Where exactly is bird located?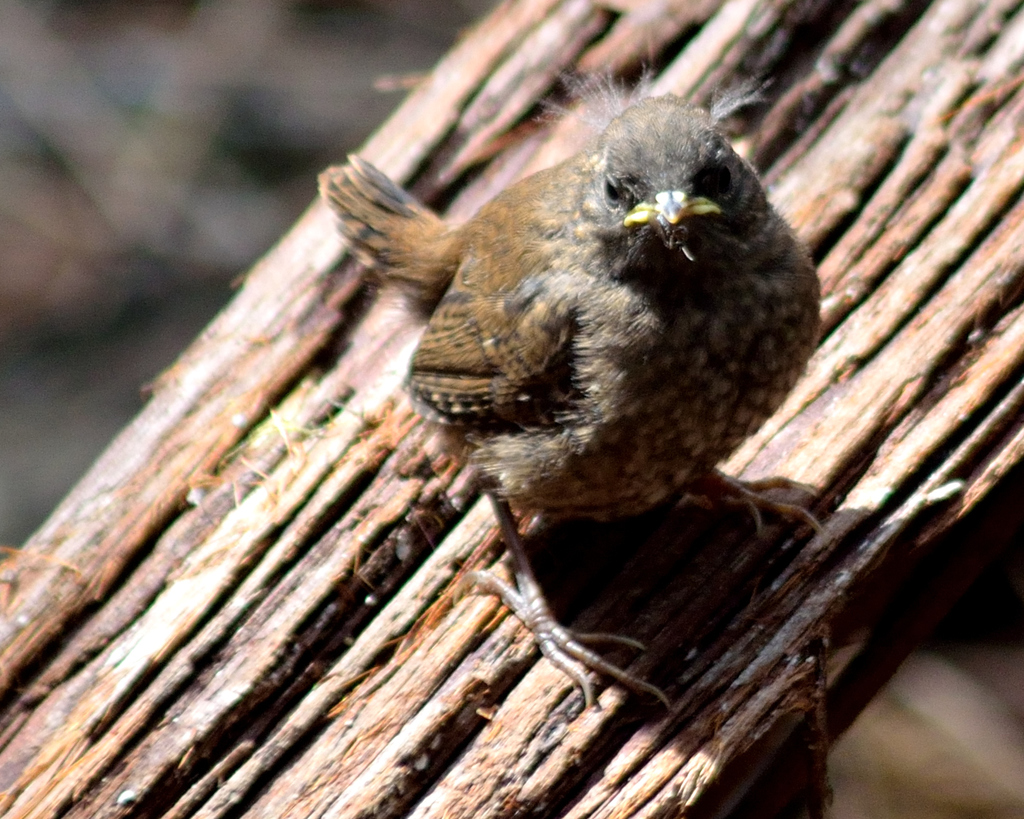
Its bounding box is crop(318, 62, 821, 711).
